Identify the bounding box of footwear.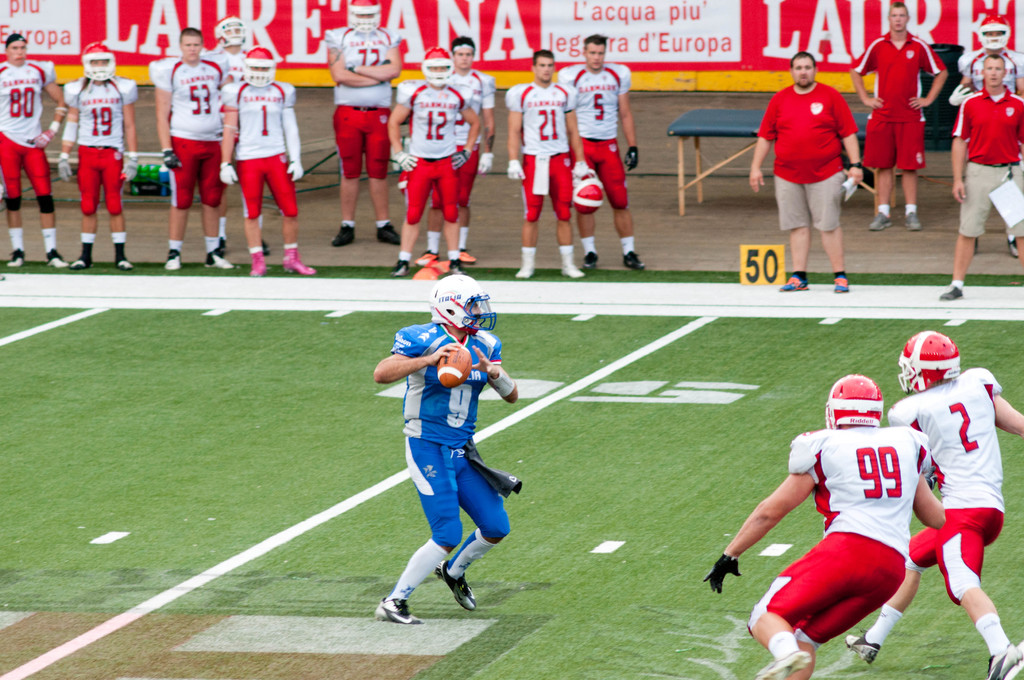
region(461, 248, 476, 264).
